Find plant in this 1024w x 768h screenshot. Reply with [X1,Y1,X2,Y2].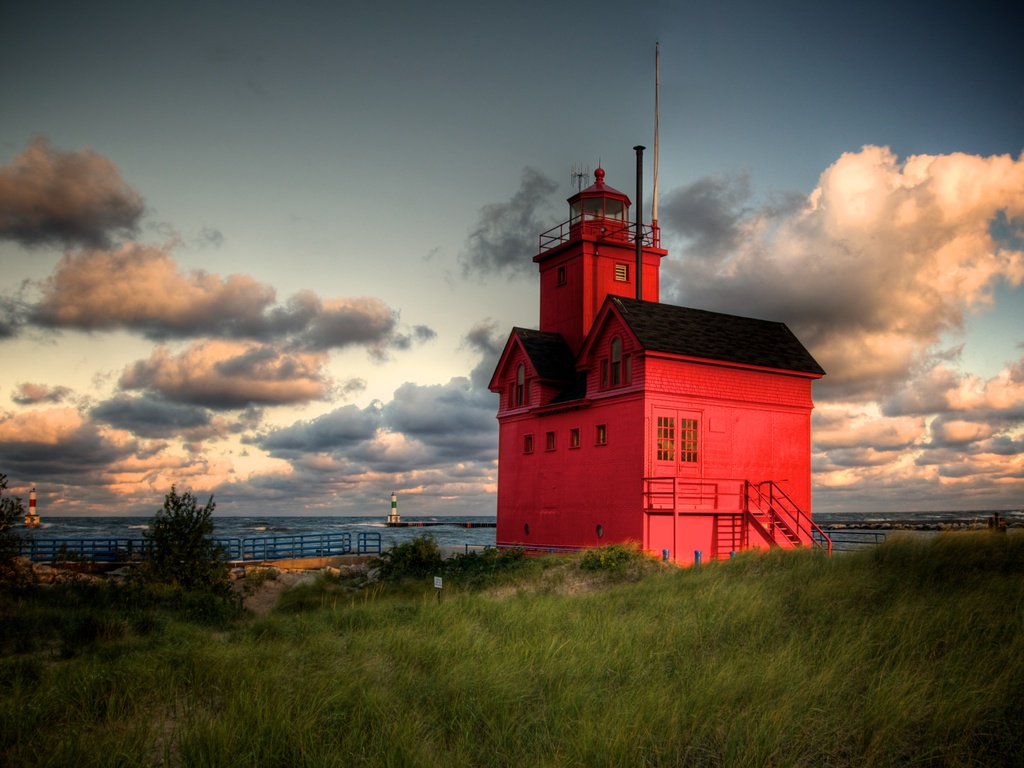
[570,535,659,580].
